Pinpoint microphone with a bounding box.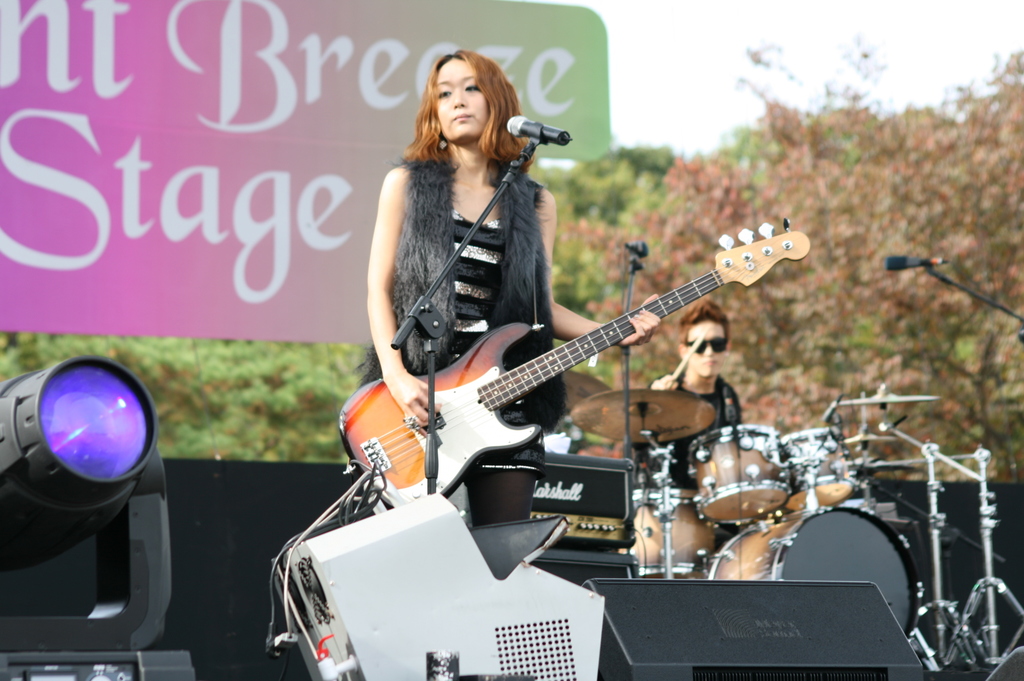
[630, 240, 652, 256].
